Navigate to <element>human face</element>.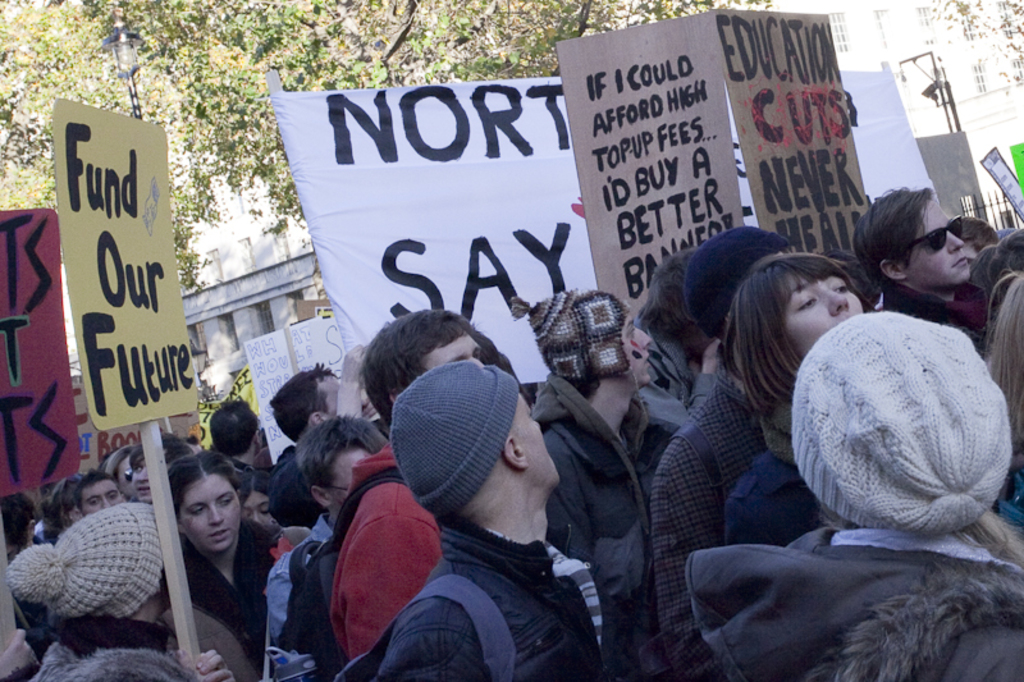
Navigation target: [x1=114, y1=454, x2=131, y2=495].
